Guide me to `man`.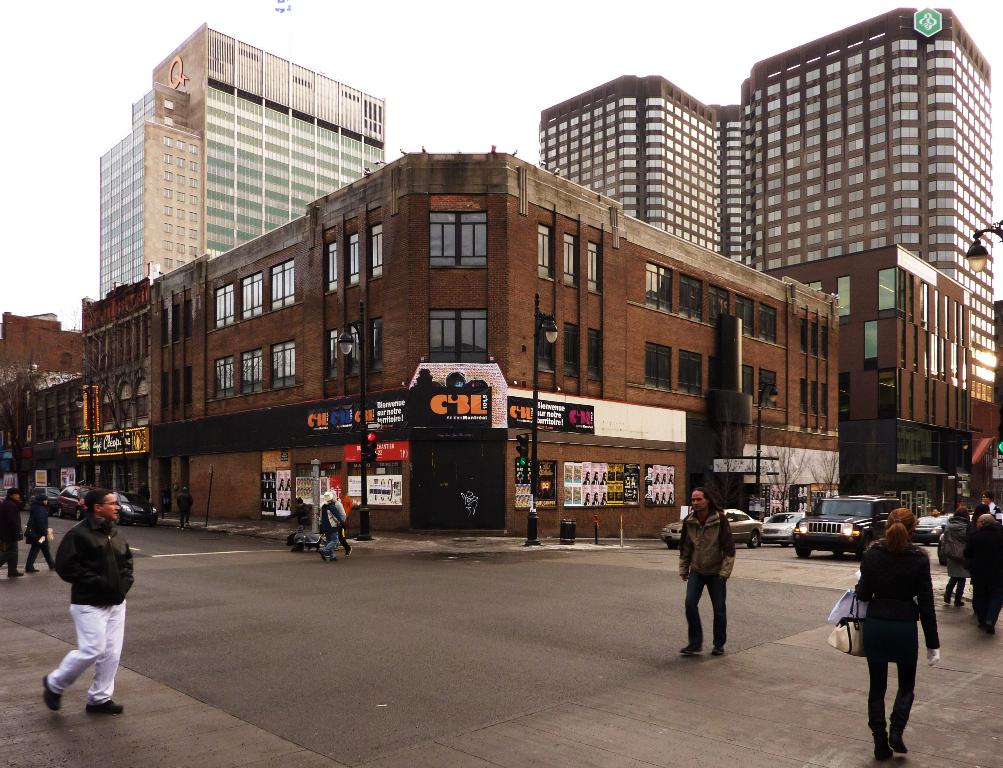
Guidance: (0, 485, 23, 576).
